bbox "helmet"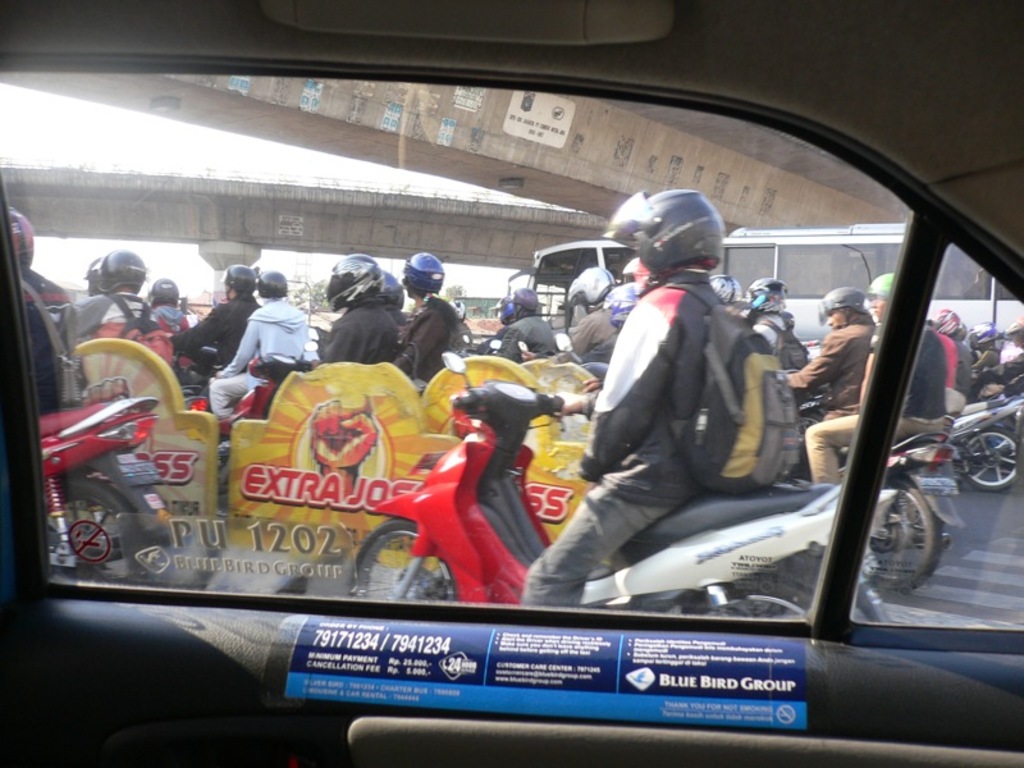
x1=92, y1=248, x2=146, y2=292
